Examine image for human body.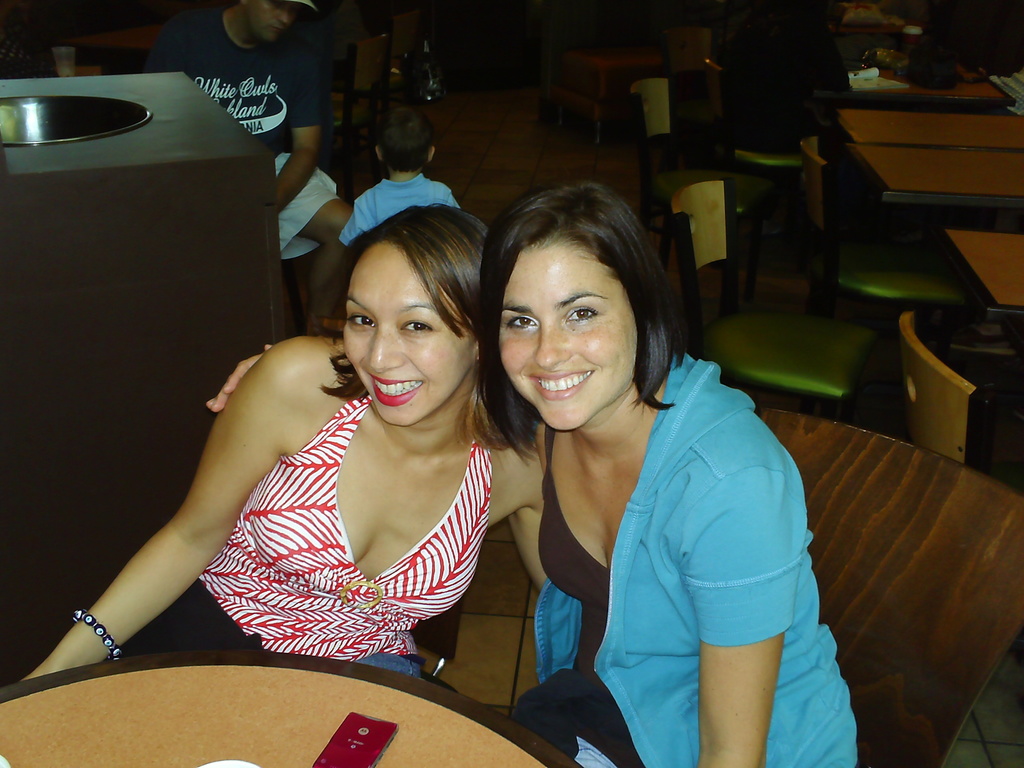
Examination result: <region>340, 168, 463, 241</region>.
